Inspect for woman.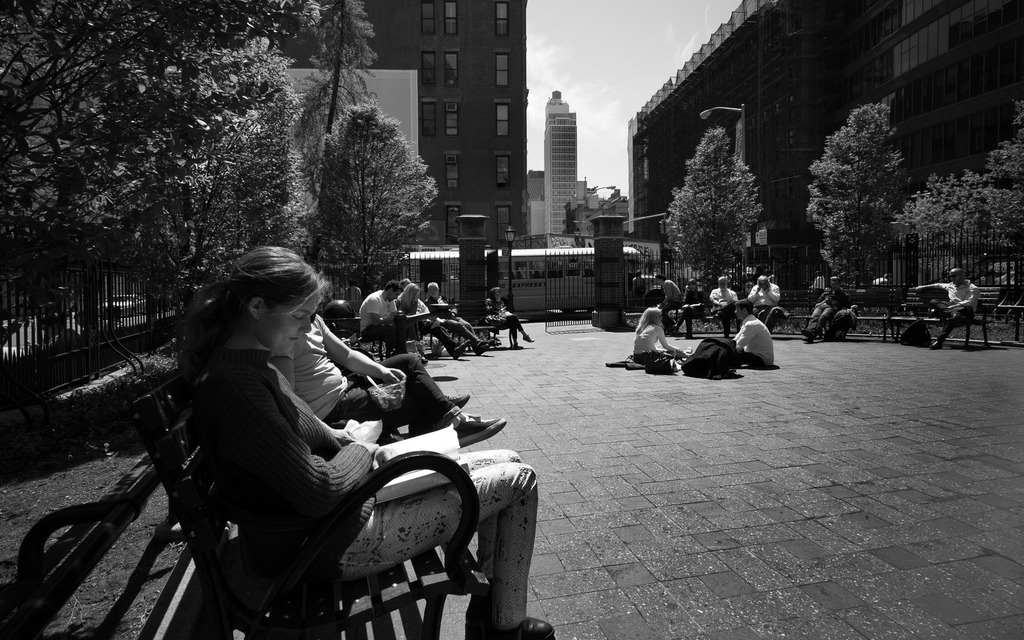
Inspection: bbox=(630, 303, 696, 356).
